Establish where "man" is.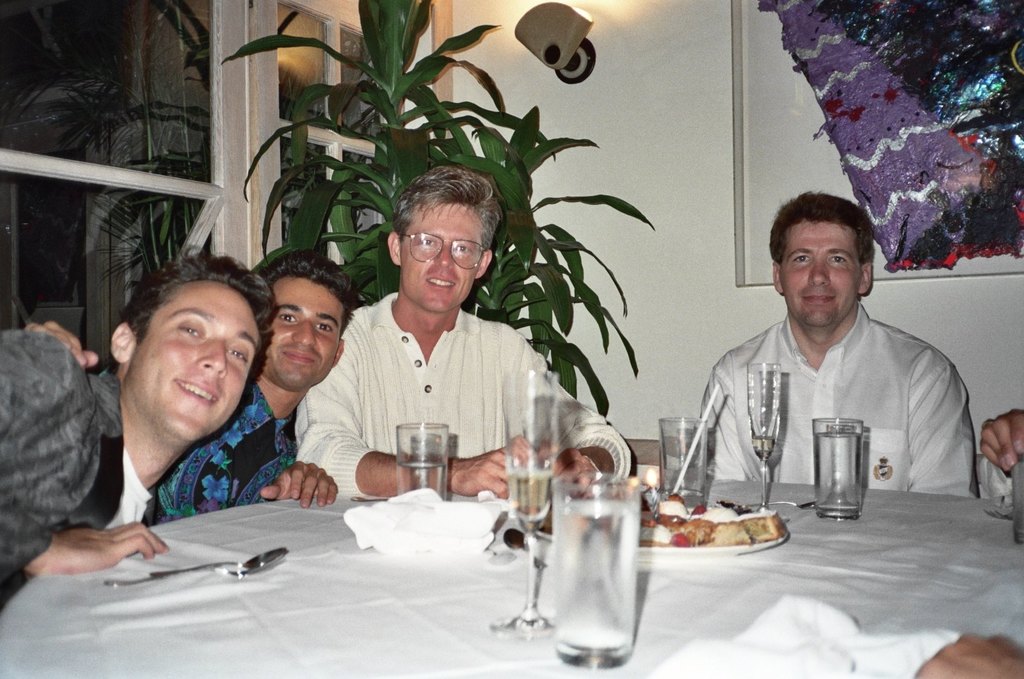
Established at 692:197:986:532.
